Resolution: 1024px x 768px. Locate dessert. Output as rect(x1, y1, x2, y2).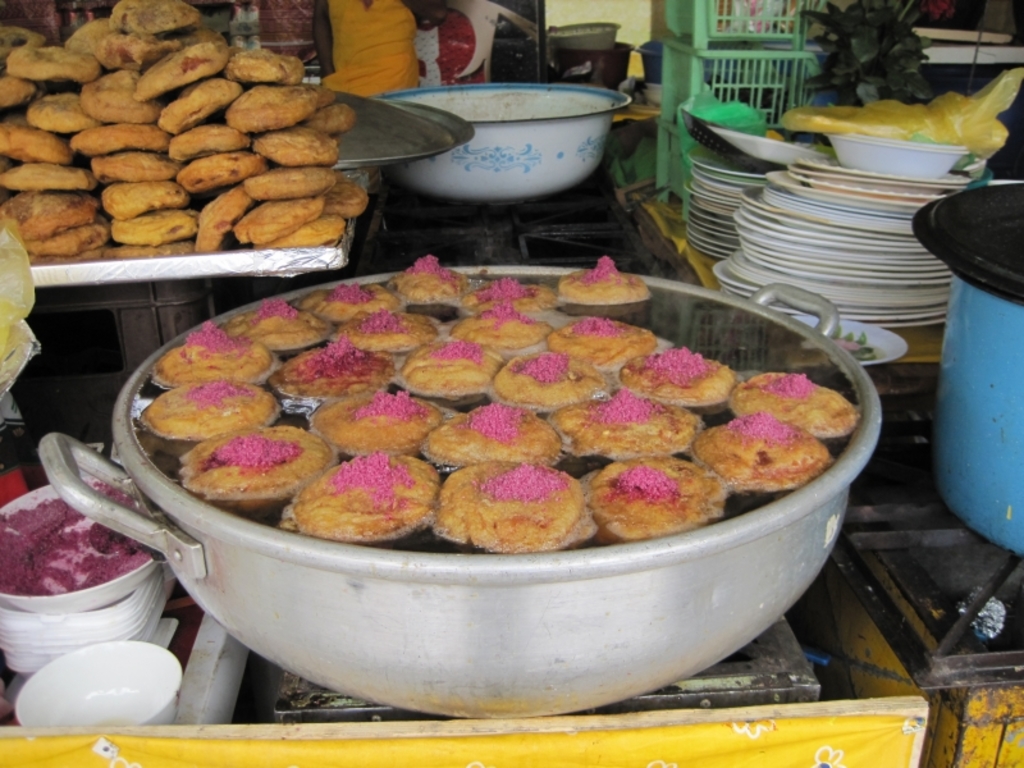
rect(726, 366, 858, 429).
